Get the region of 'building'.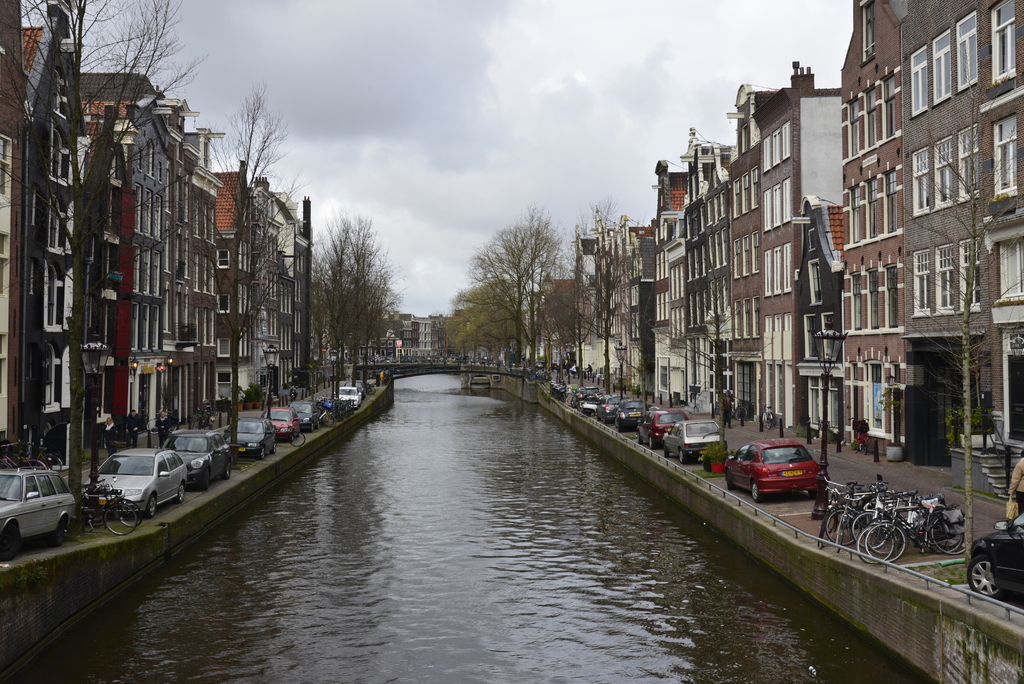
<bbox>372, 312, 451, 361</bbox>.
